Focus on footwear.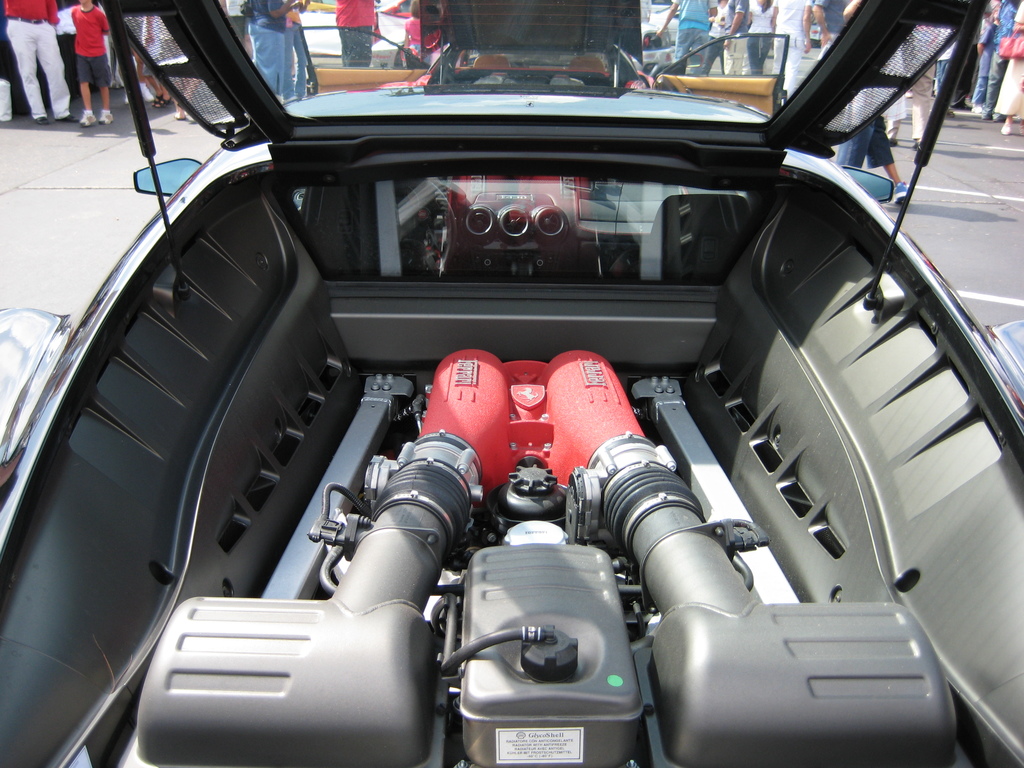
Focused at BBox(887, 137, 898, 147).
